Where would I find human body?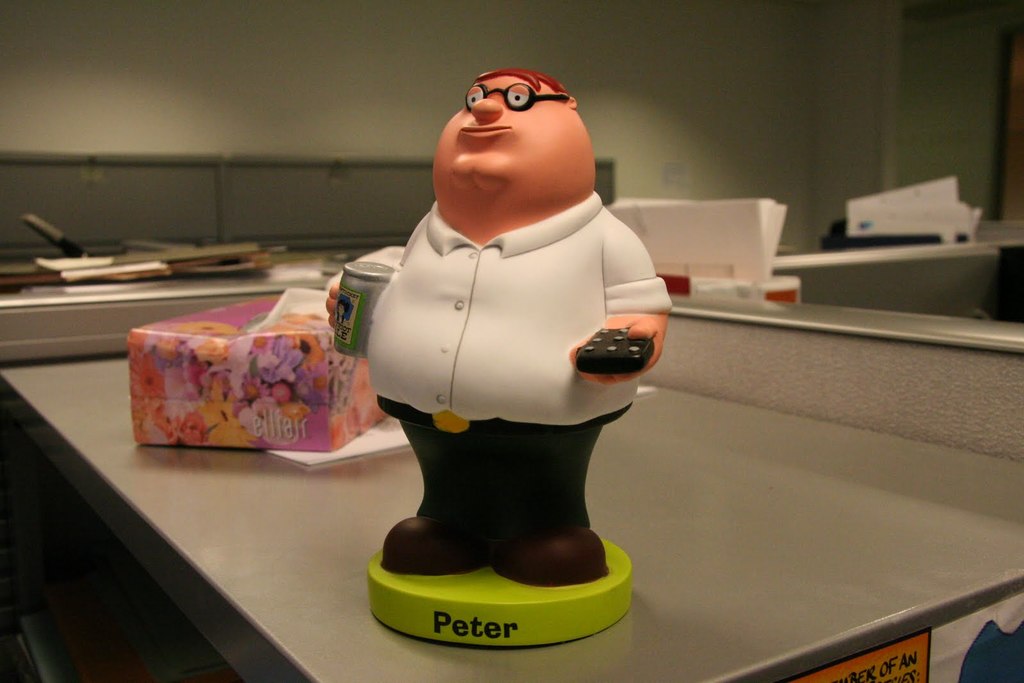
At region(325, 65, 675, 586).
